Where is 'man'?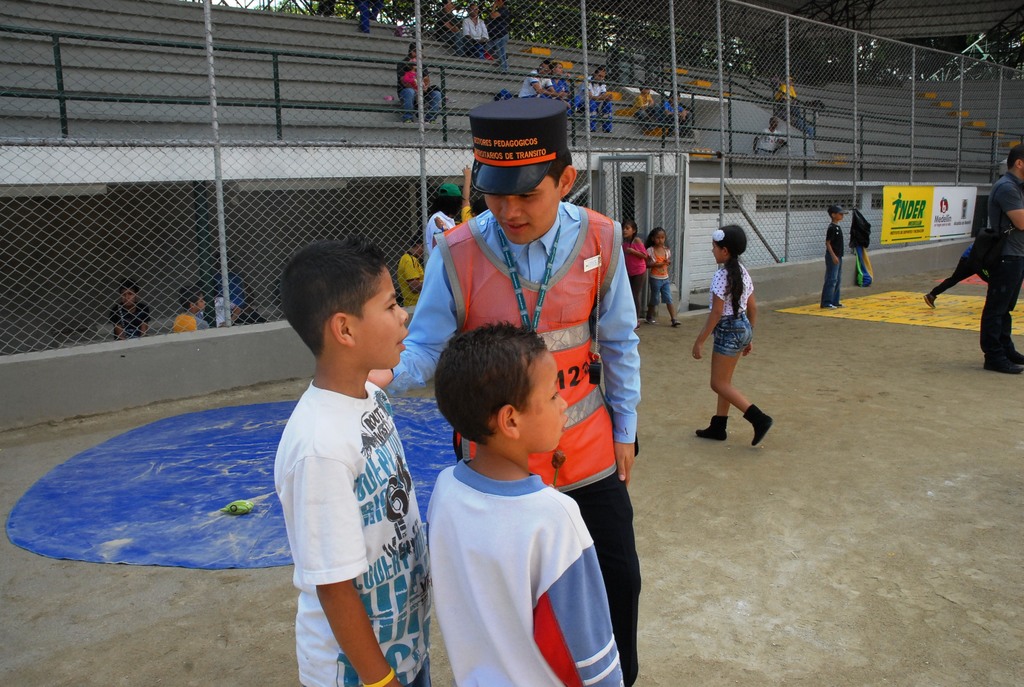
[left=458, top=2, right=488, bottom=56].
